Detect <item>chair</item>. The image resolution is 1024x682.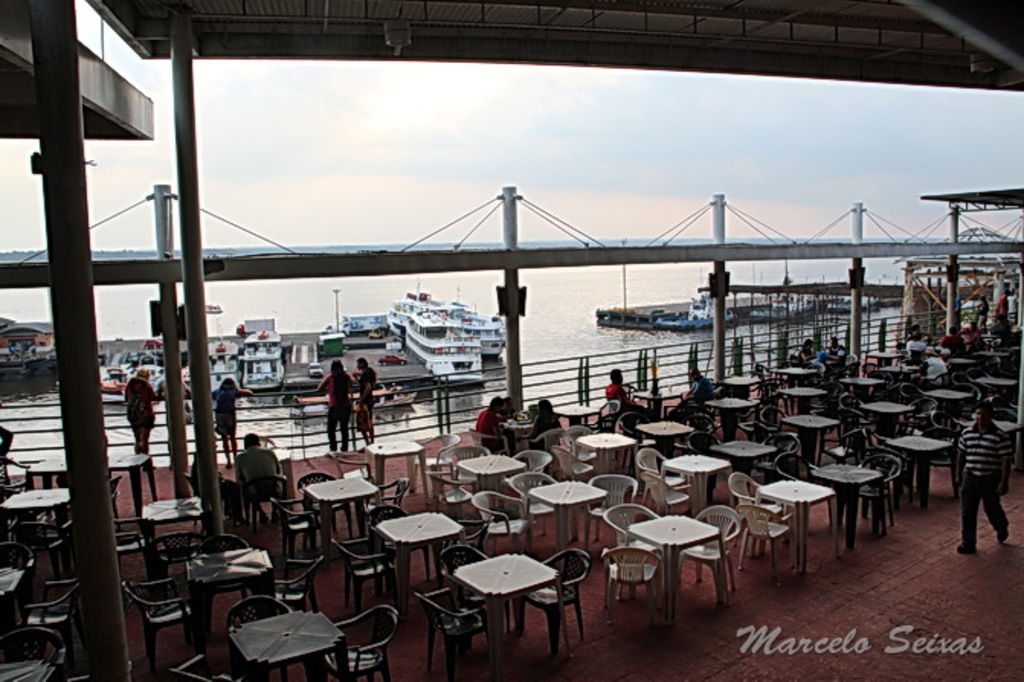
bbox=(613, 409, 650, 452).
